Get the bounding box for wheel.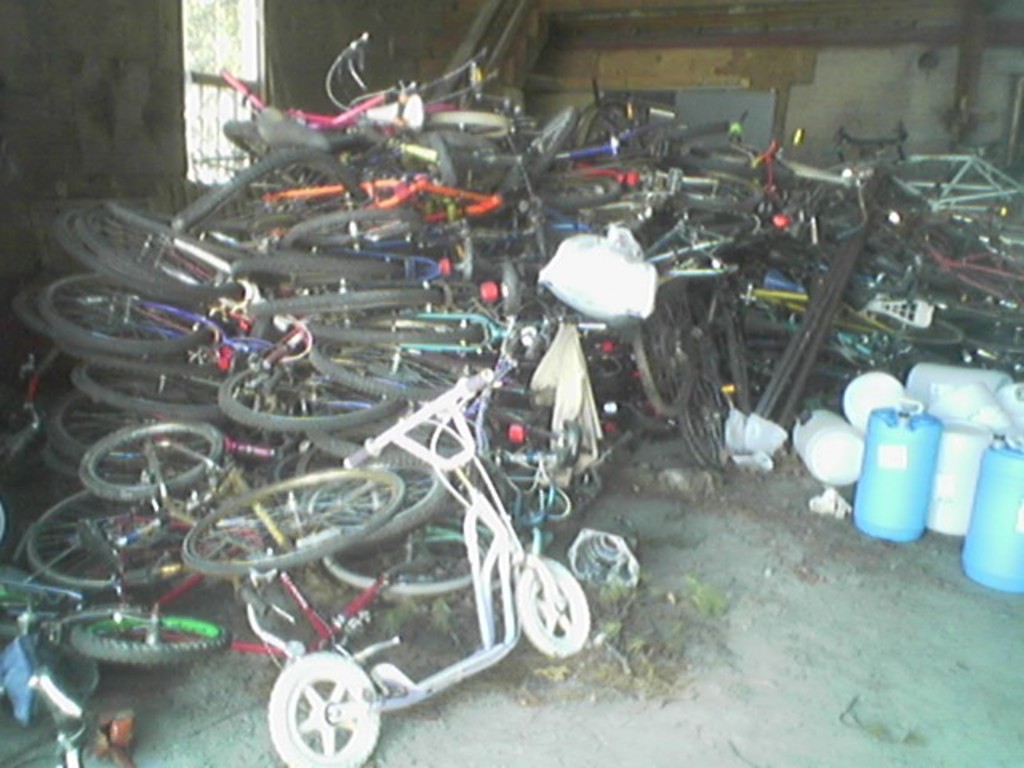
BBox(0, 280, 45, 326).
